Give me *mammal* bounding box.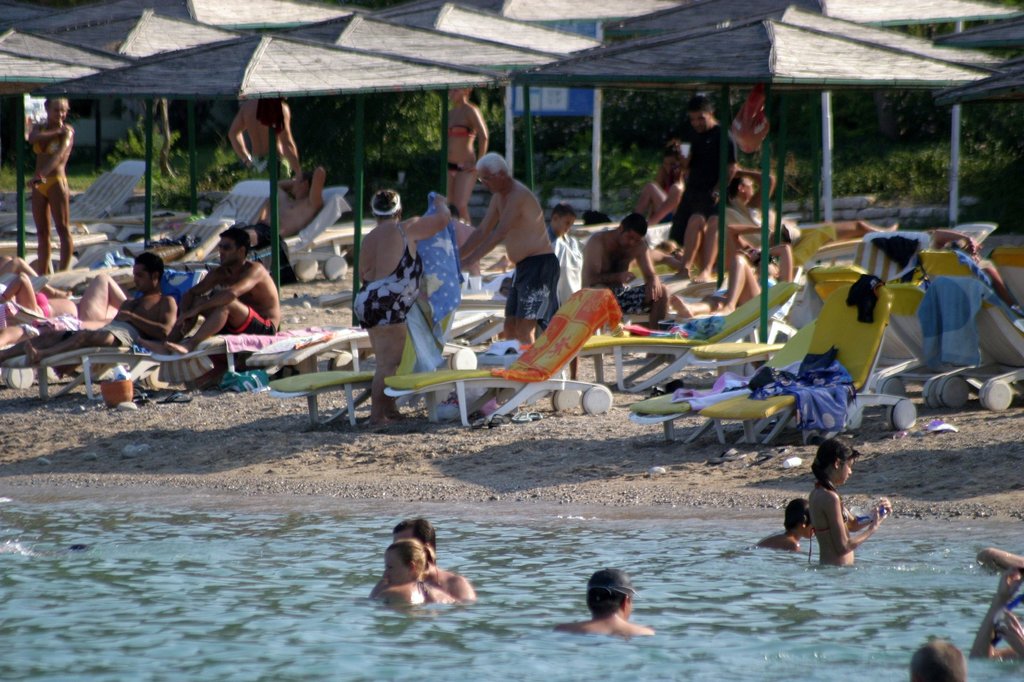
1:273:130:343.
